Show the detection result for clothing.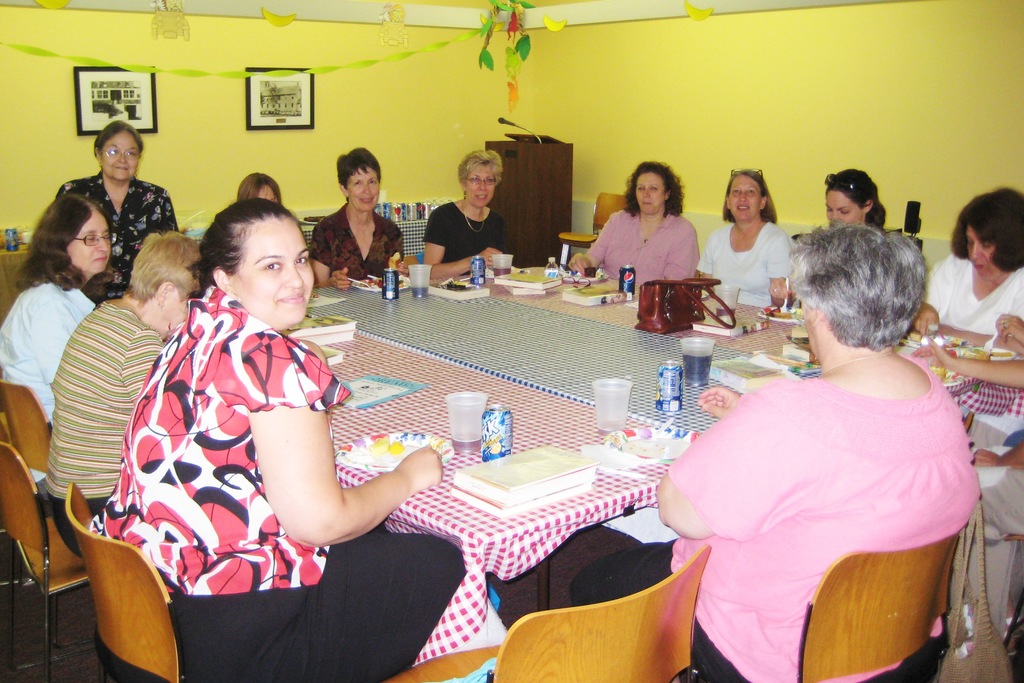
[694,220,792,310].
